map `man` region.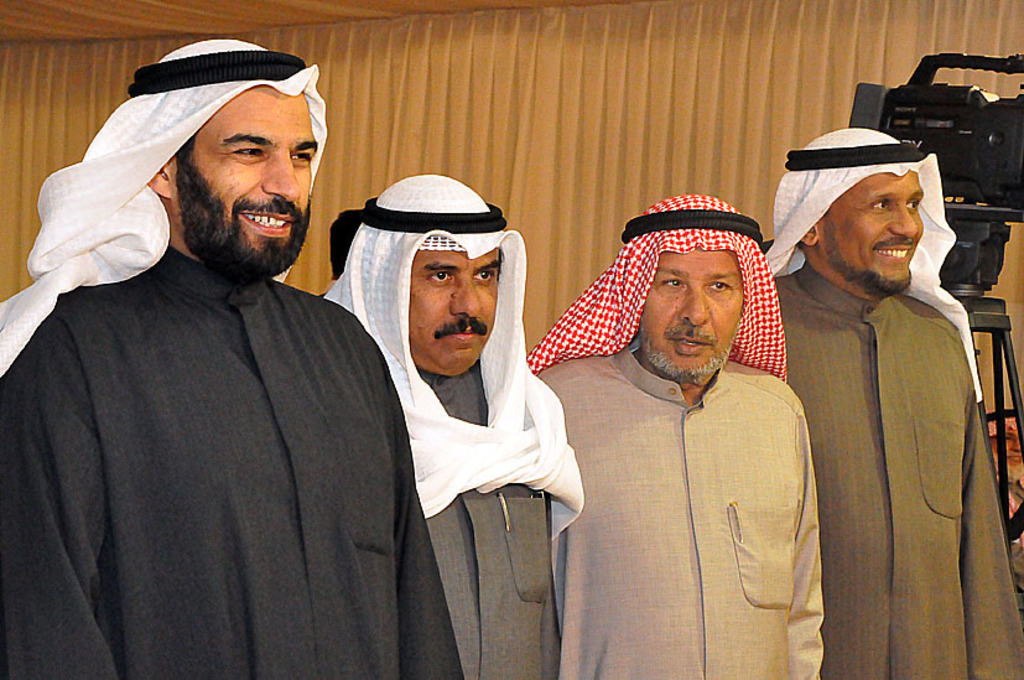
Mapped to pyautogui.locateOnScreen(0, 35, 461, 679).
